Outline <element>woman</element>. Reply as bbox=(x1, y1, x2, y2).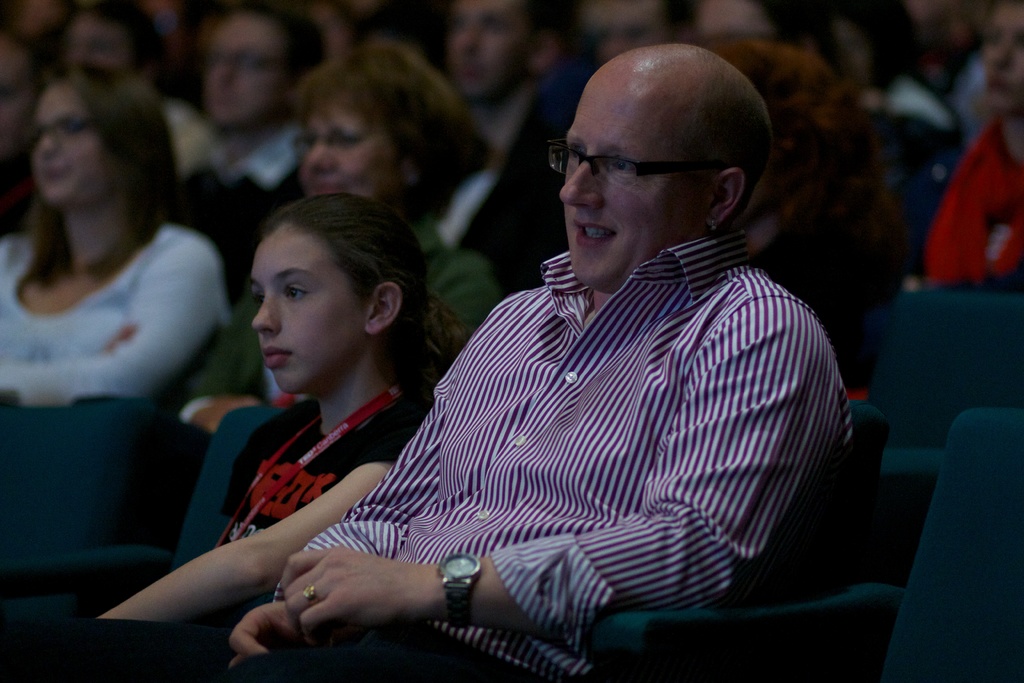
bbox=(0, 70, 236, 410).
